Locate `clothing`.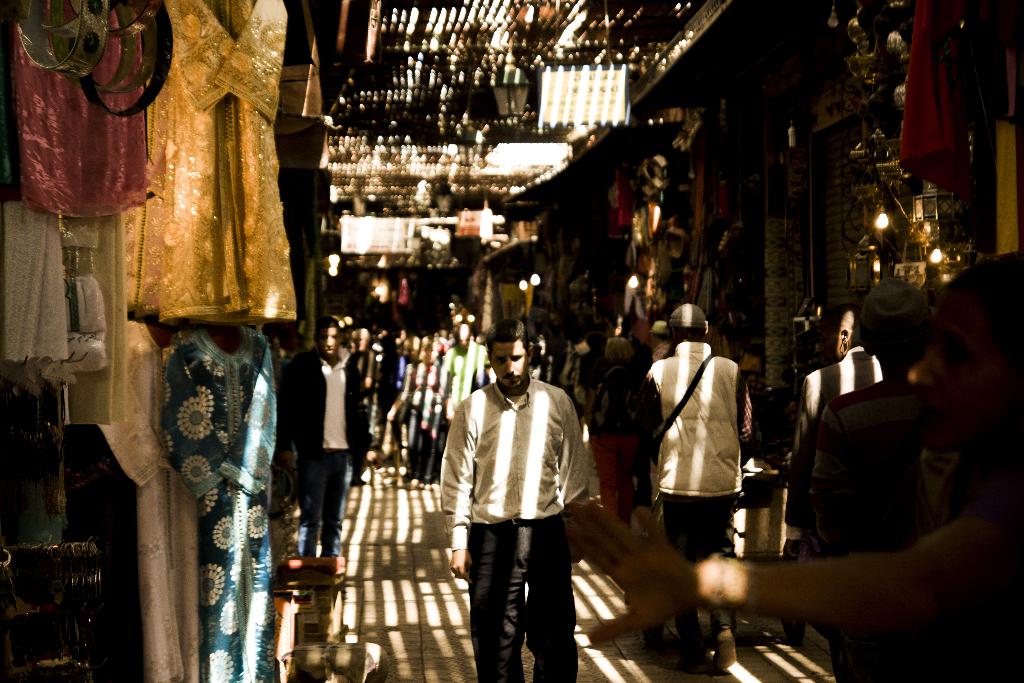
Bounding box: 828/374/922/680.
